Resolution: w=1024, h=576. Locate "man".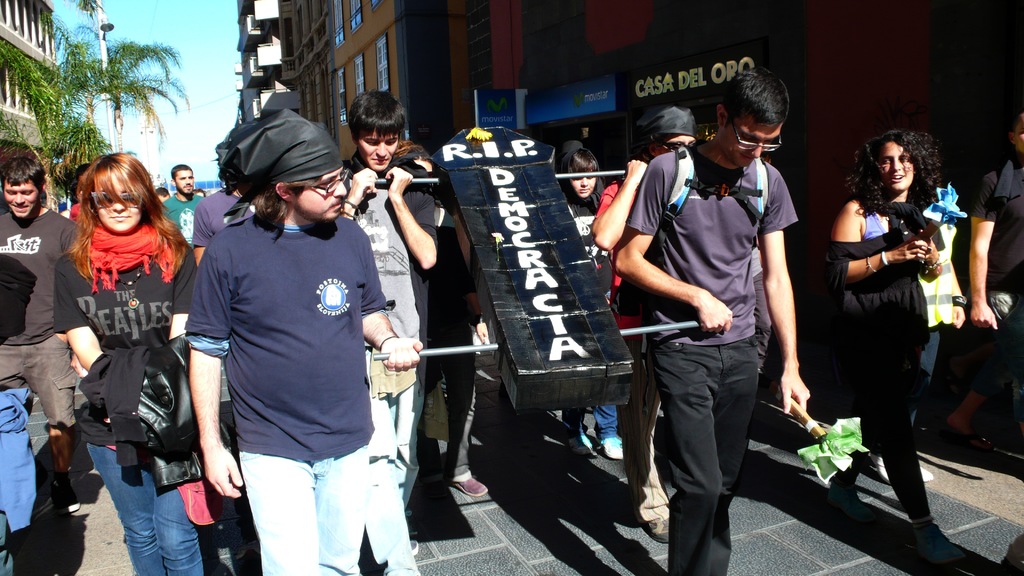
crop(592, 102, 701, 545).
